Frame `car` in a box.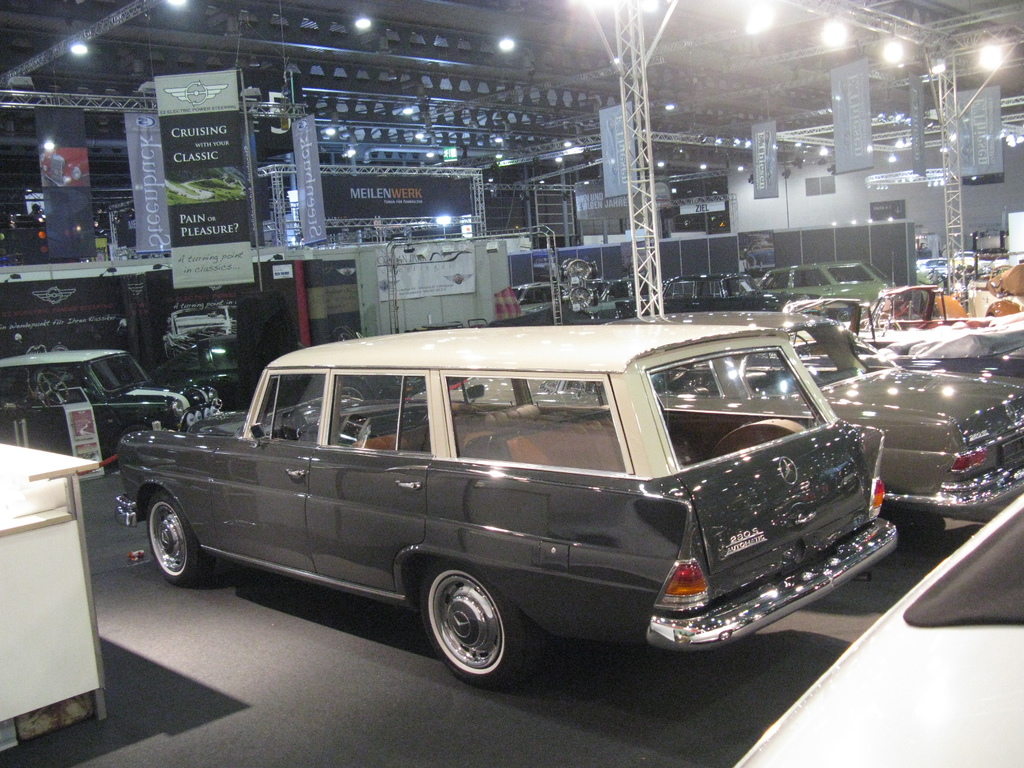
<region>511, 280, 550, 316</region>.
